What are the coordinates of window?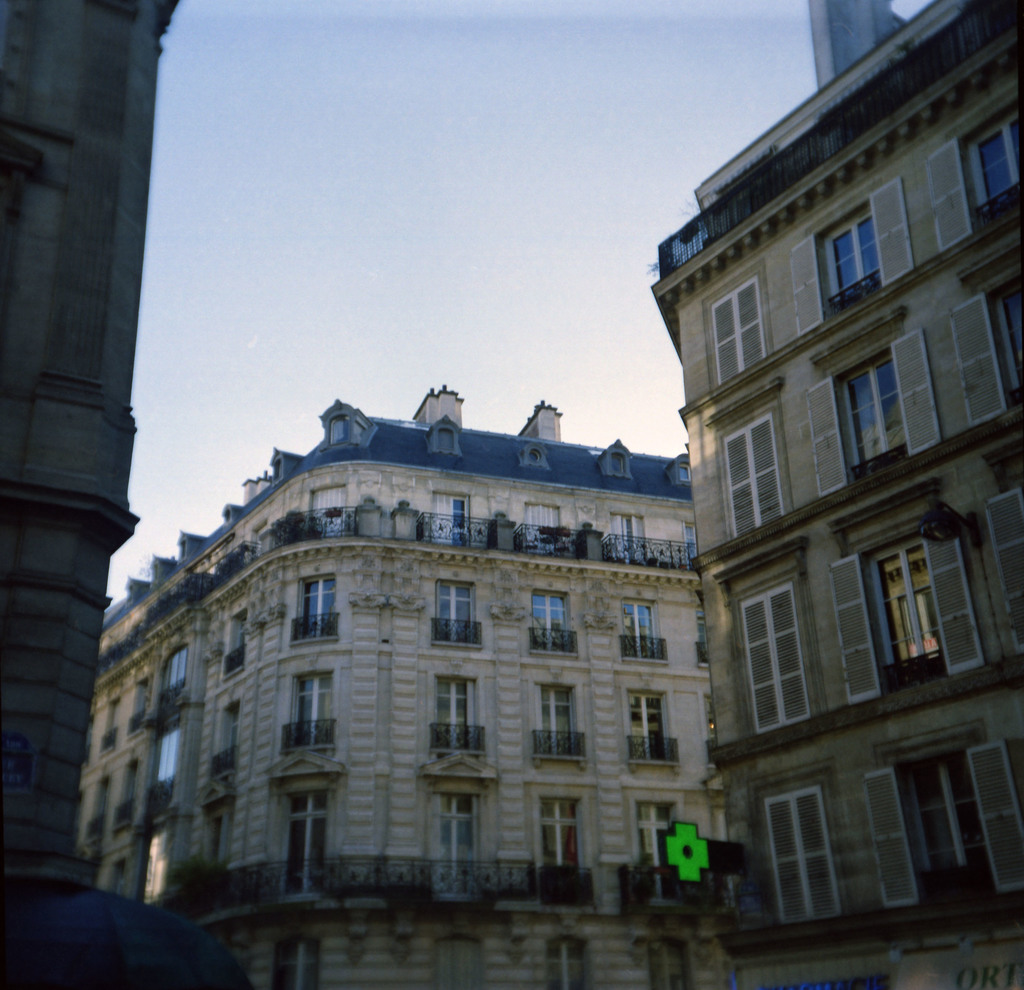
rect(161, 637, 189, 712).
